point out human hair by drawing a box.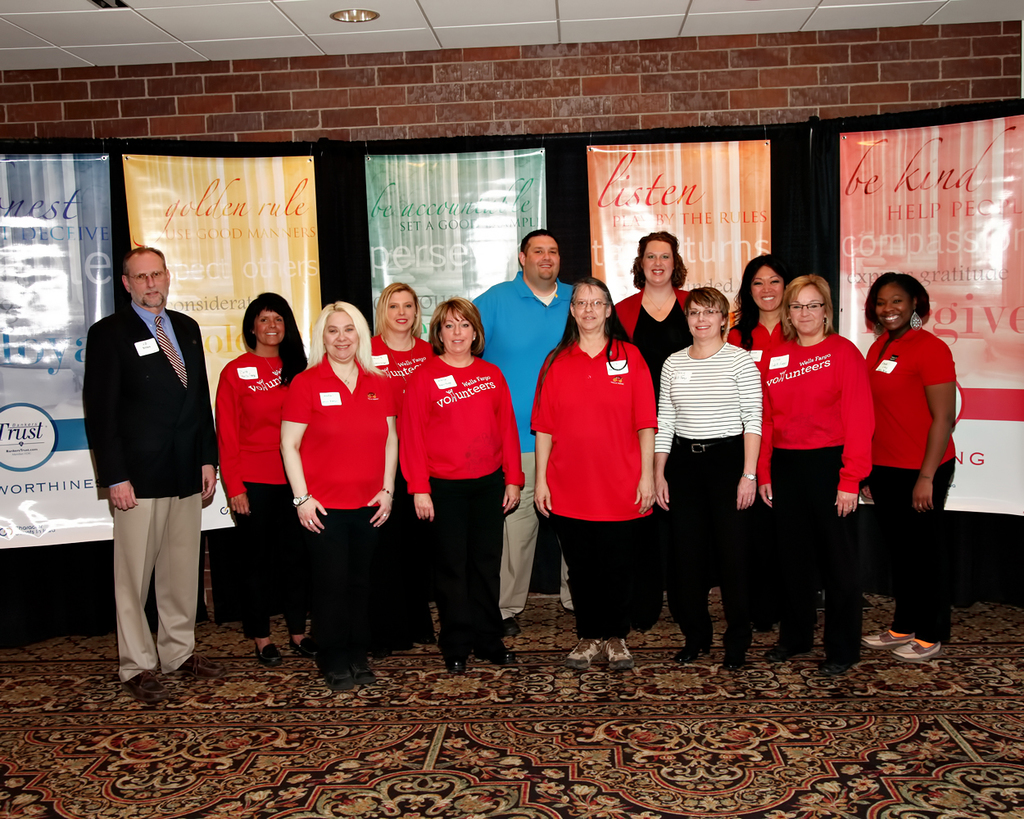
region(736, 253, 790, 348).
